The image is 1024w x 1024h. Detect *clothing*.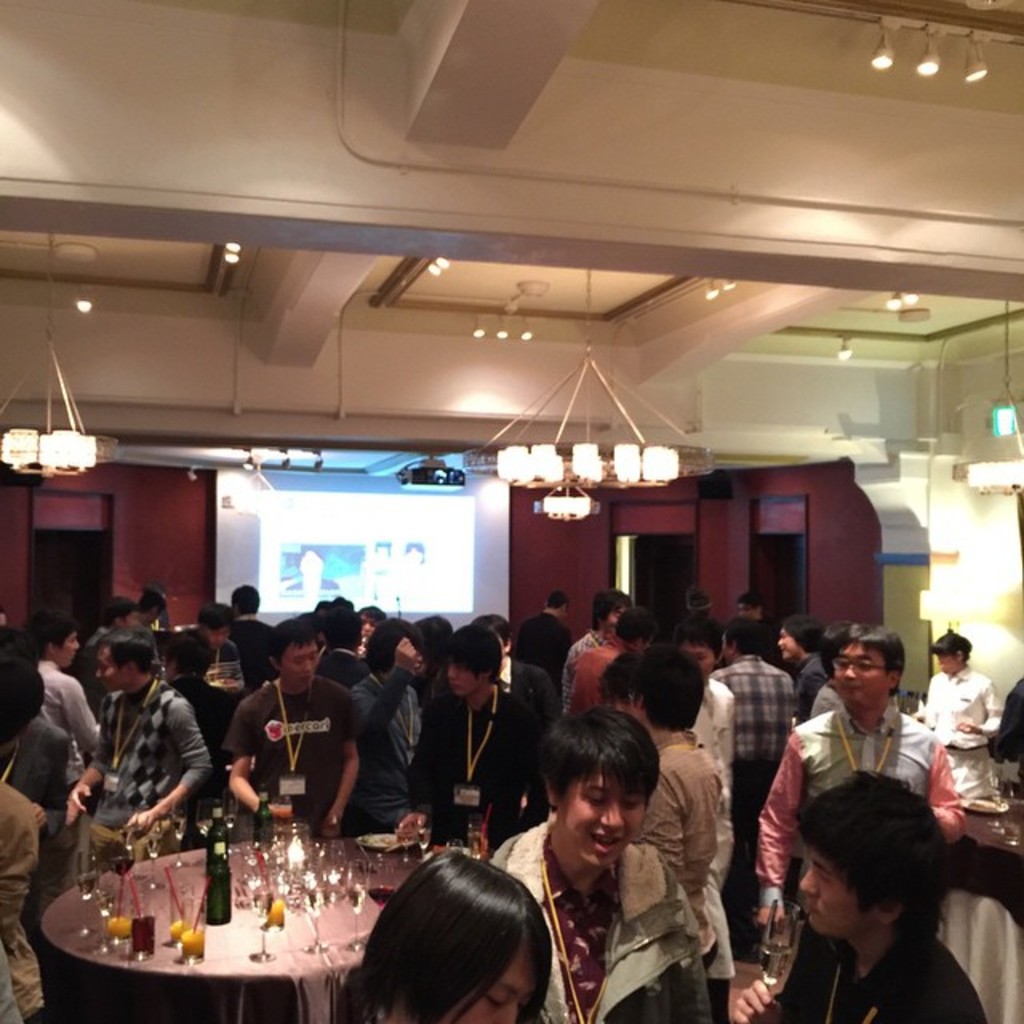
Detection: 800, 648, 840, 742.
